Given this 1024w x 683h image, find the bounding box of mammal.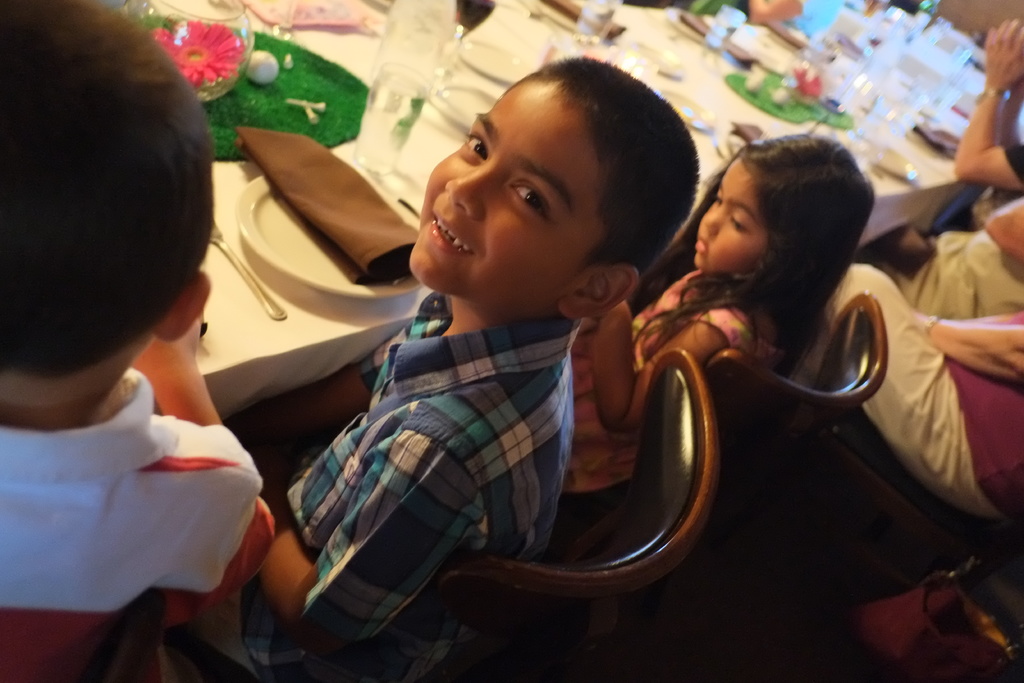
[0,35,282,677].
